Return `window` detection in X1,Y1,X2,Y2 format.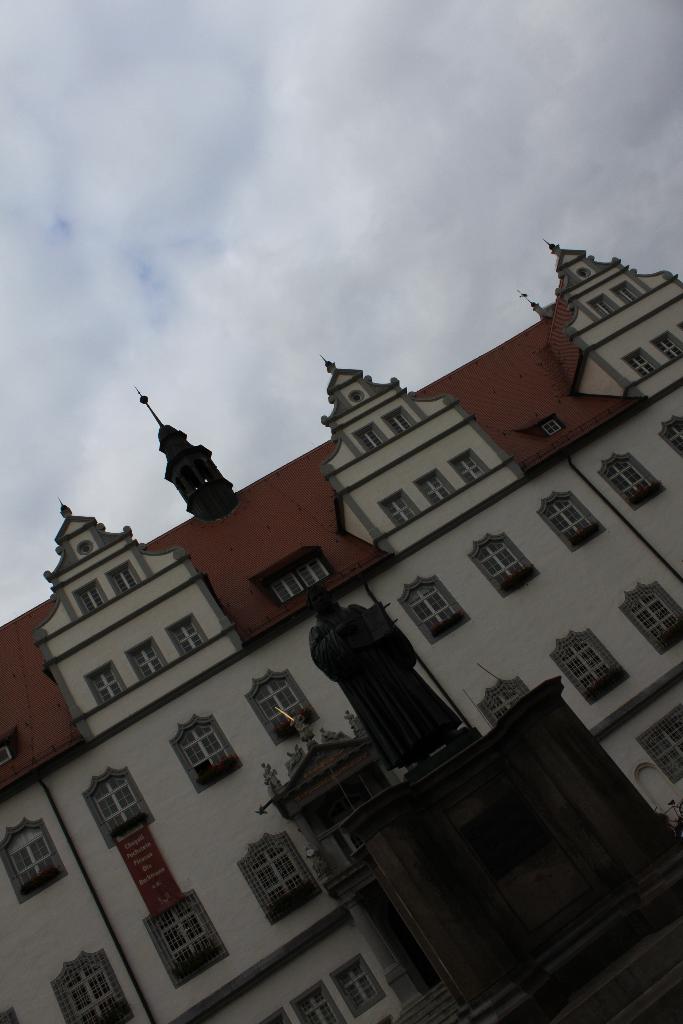
329,955,388,1018.
